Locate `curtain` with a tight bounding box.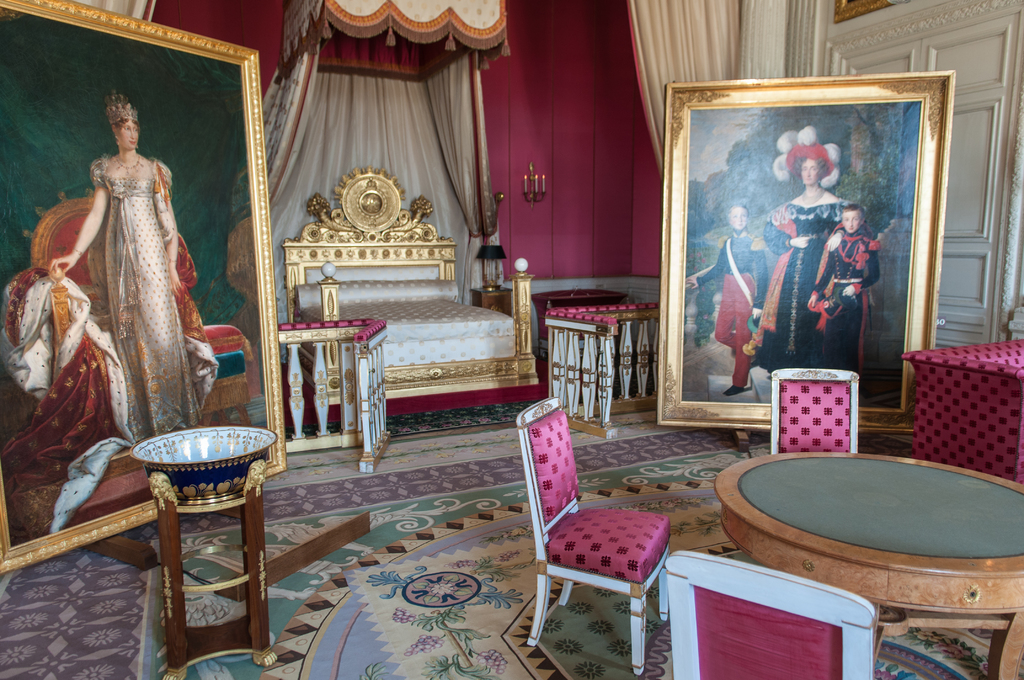
627/0/749/182.
